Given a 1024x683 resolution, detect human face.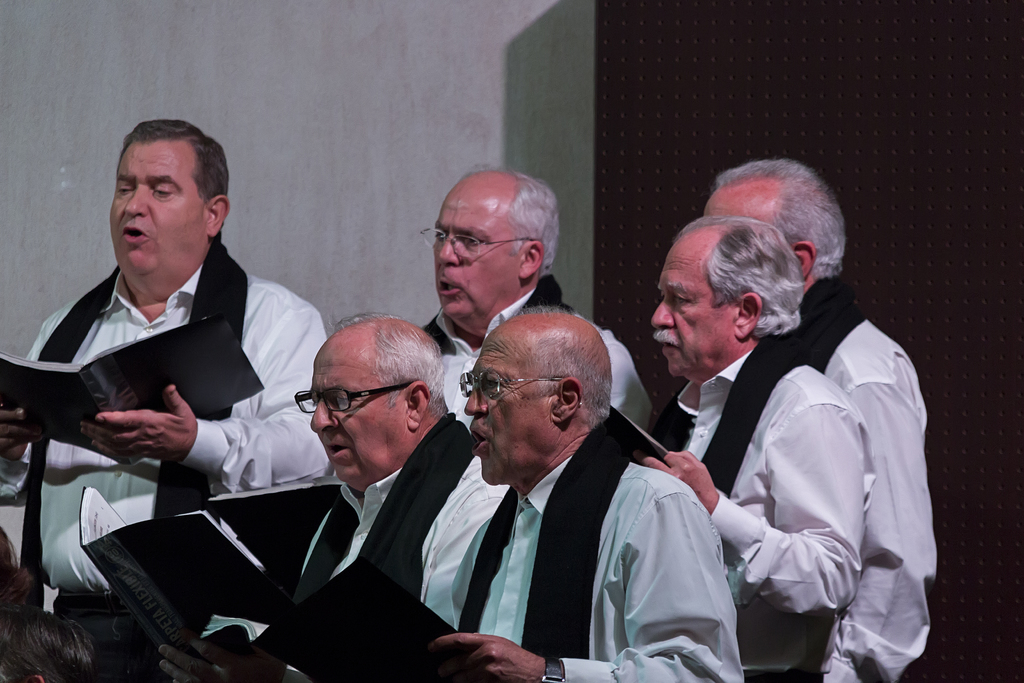
crop(644, 239, 733, 372).
